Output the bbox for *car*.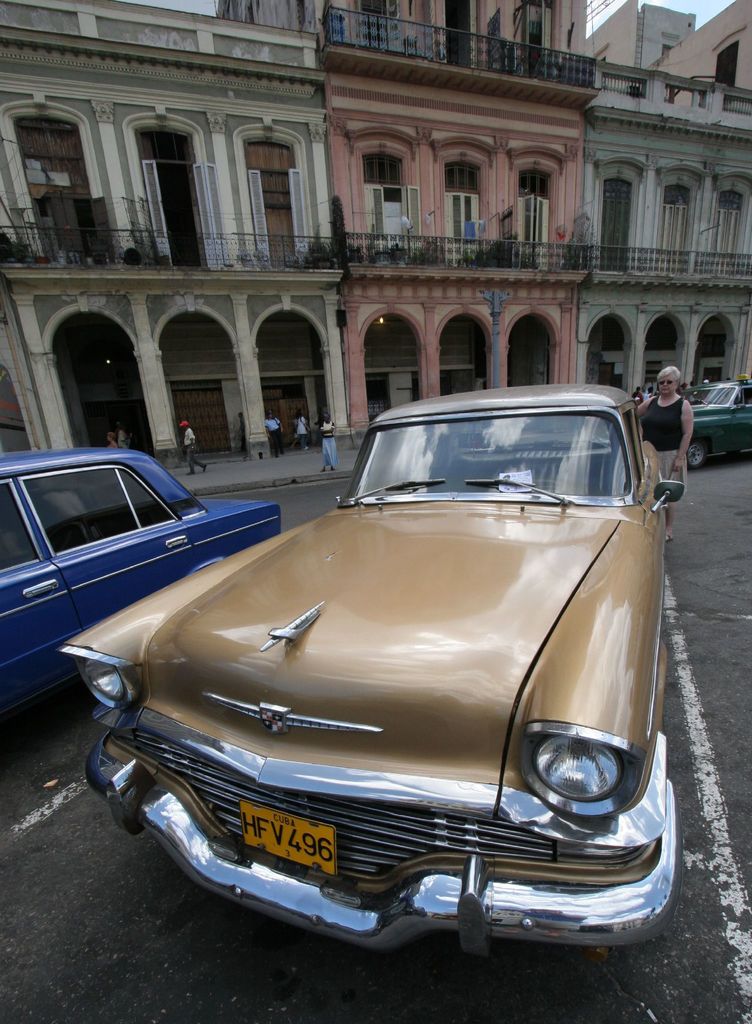
680,373,751,464.
